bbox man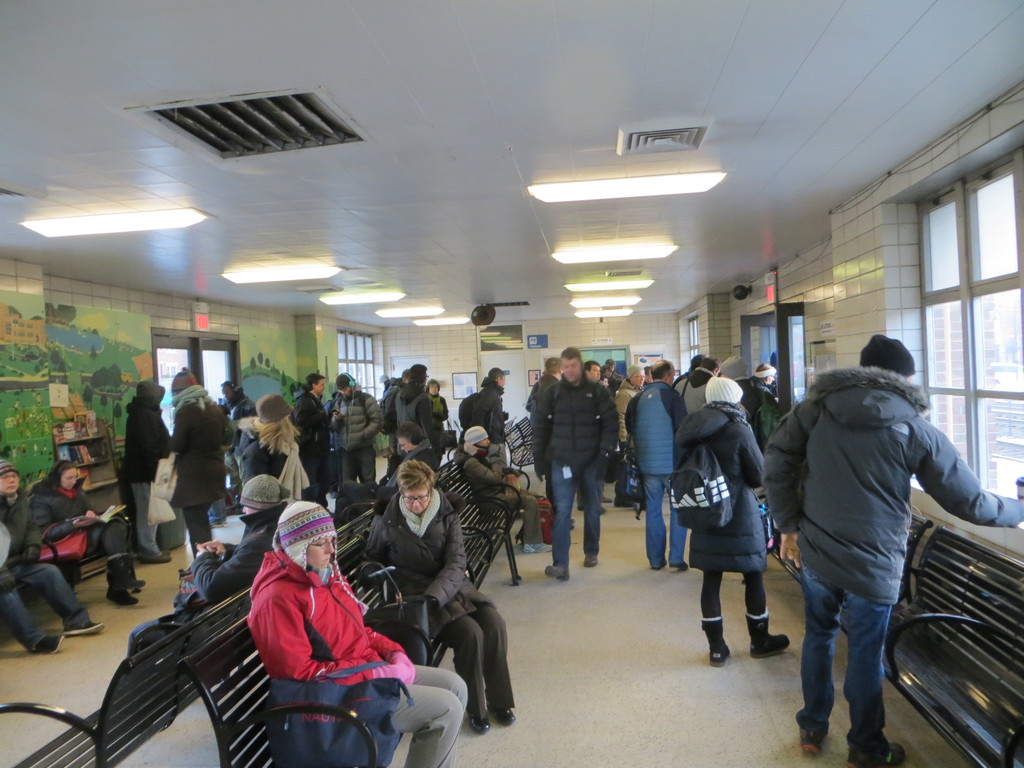
rect(537, 358, 578, 529)
